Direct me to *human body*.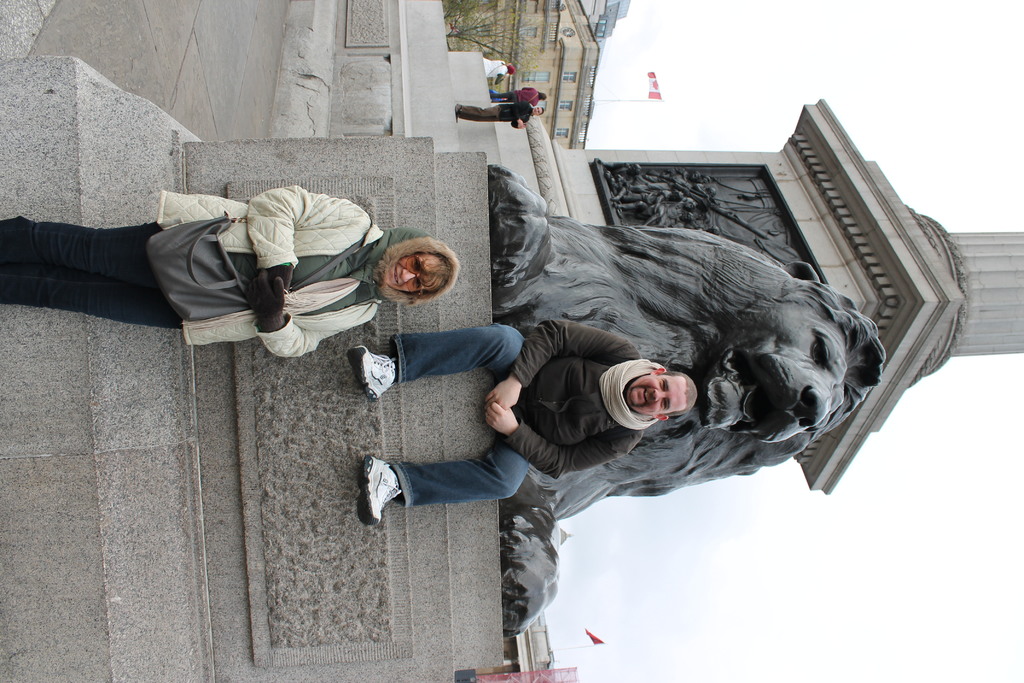
Direction: box=[19, 186, 445, 373].
